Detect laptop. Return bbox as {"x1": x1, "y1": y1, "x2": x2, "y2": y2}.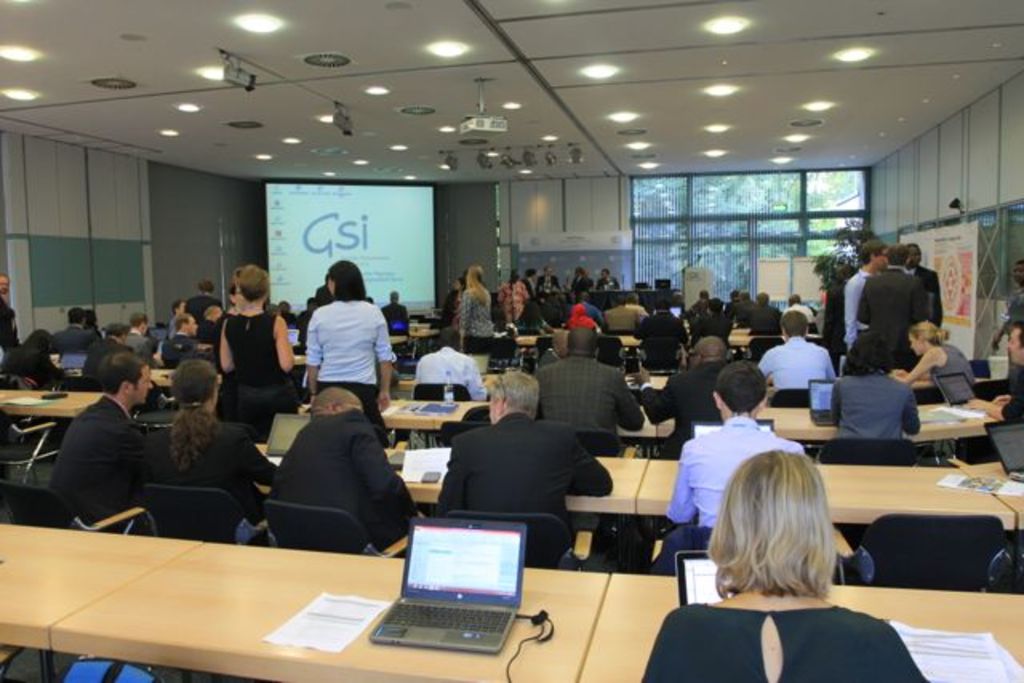
{"x1": 691, "y1": 416, "x2": 773, "y2": 440}.
